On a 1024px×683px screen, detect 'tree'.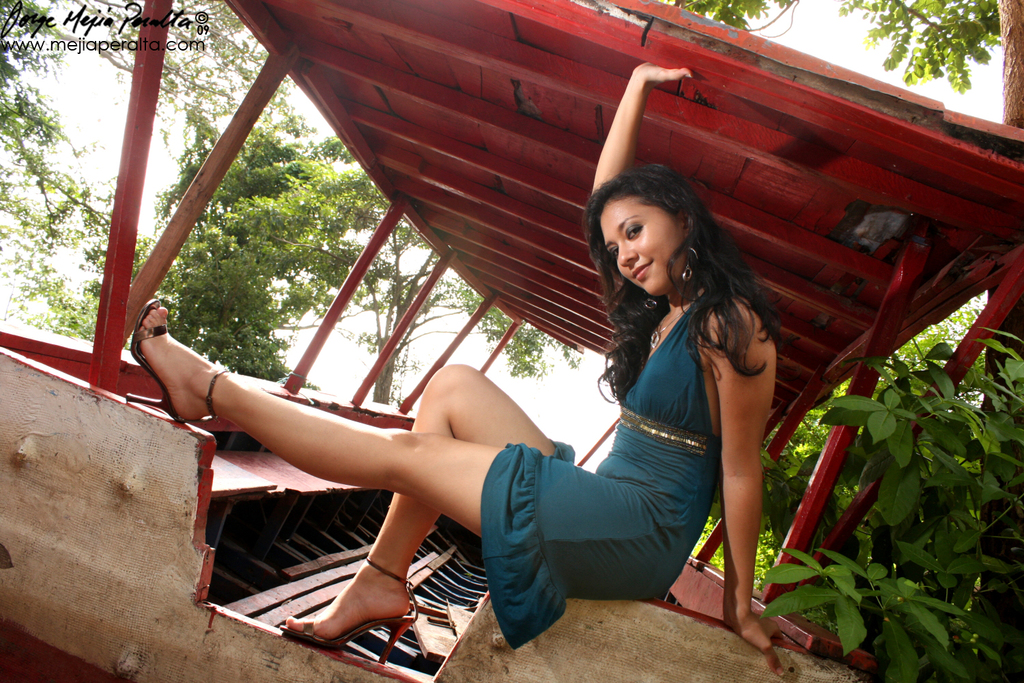
<bbox>835, 0, 1023, 134</bbox>.
